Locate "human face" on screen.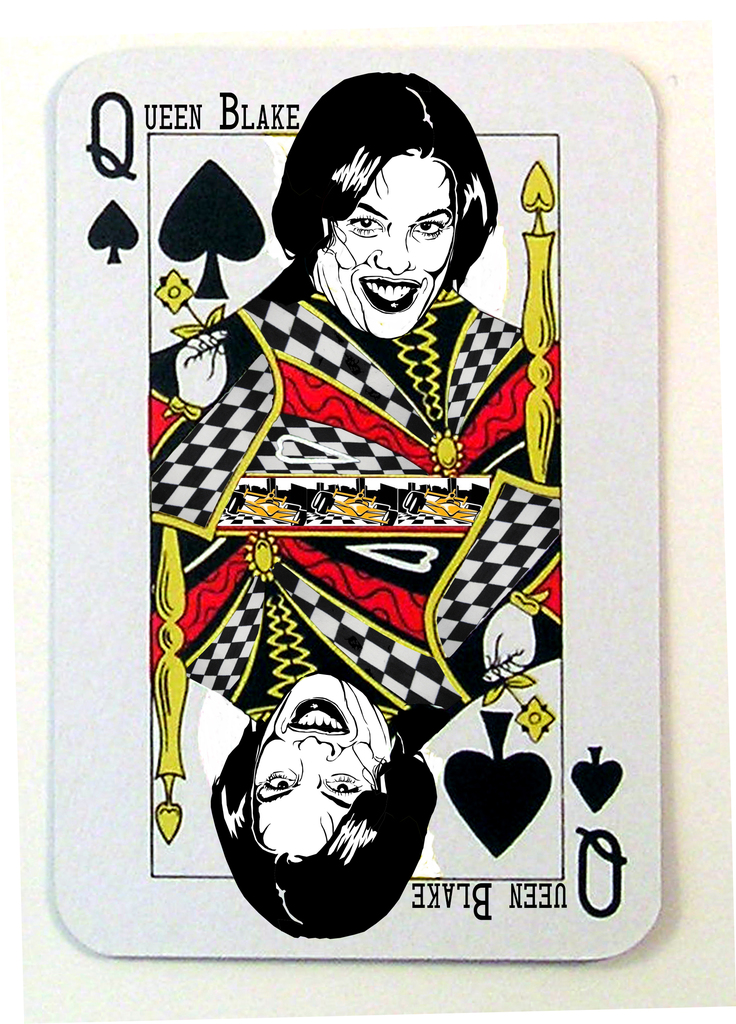
On screen at [312, 154, 454, 337].
